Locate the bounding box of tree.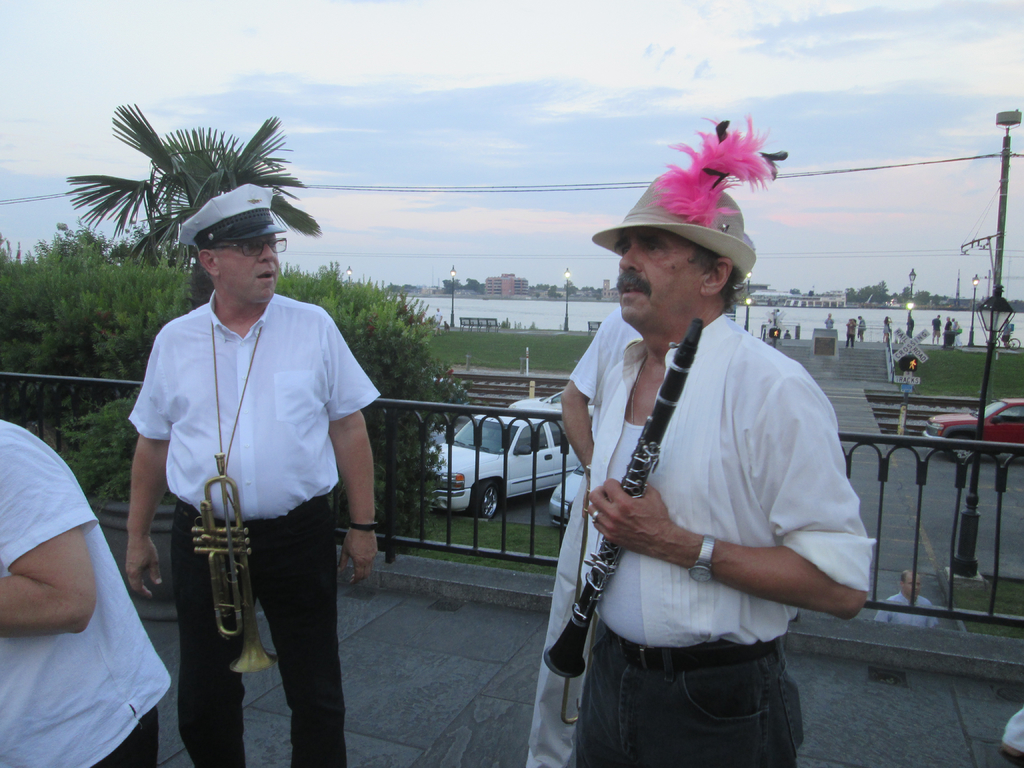
Bounding box: x1=440, y1=281, x2=463, y2=300.
